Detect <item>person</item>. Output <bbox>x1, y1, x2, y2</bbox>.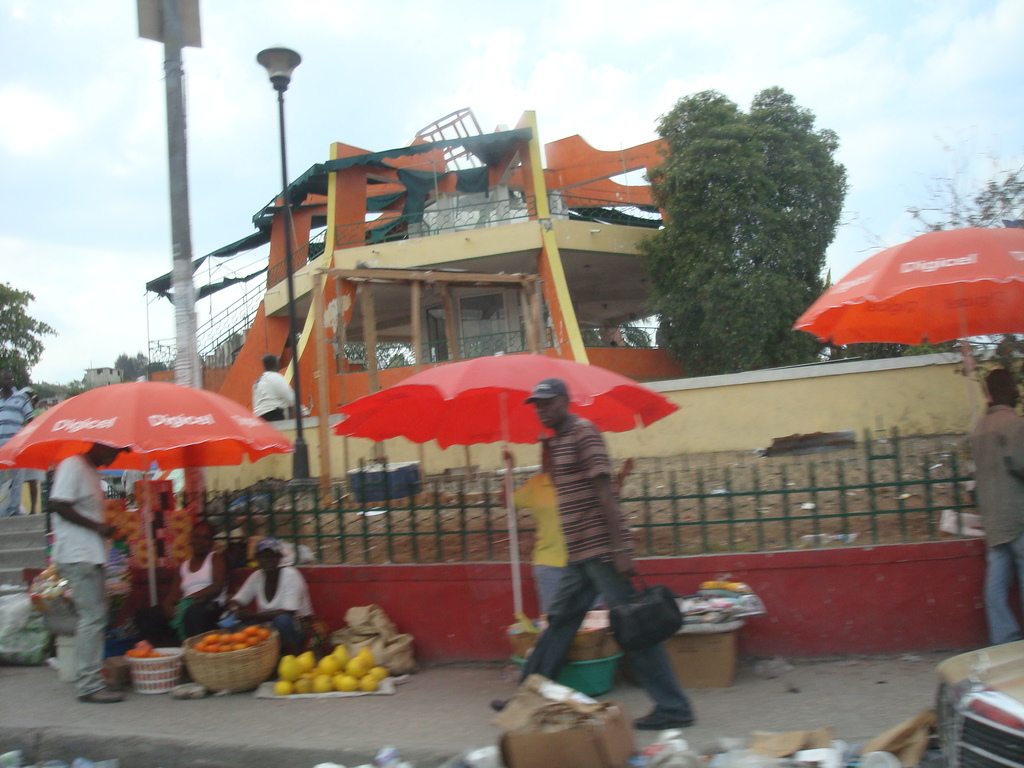
<bbox>227, 538, 319, 659</bbox>.
